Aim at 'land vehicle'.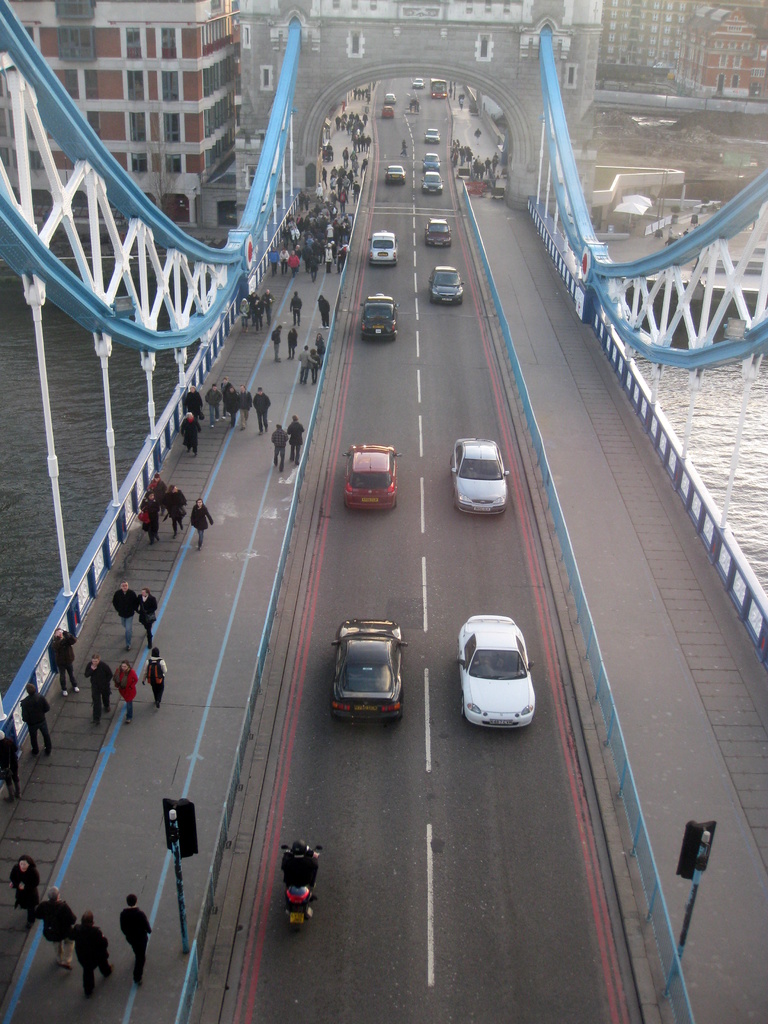
Aimed at (429, 264, 466, 304).
